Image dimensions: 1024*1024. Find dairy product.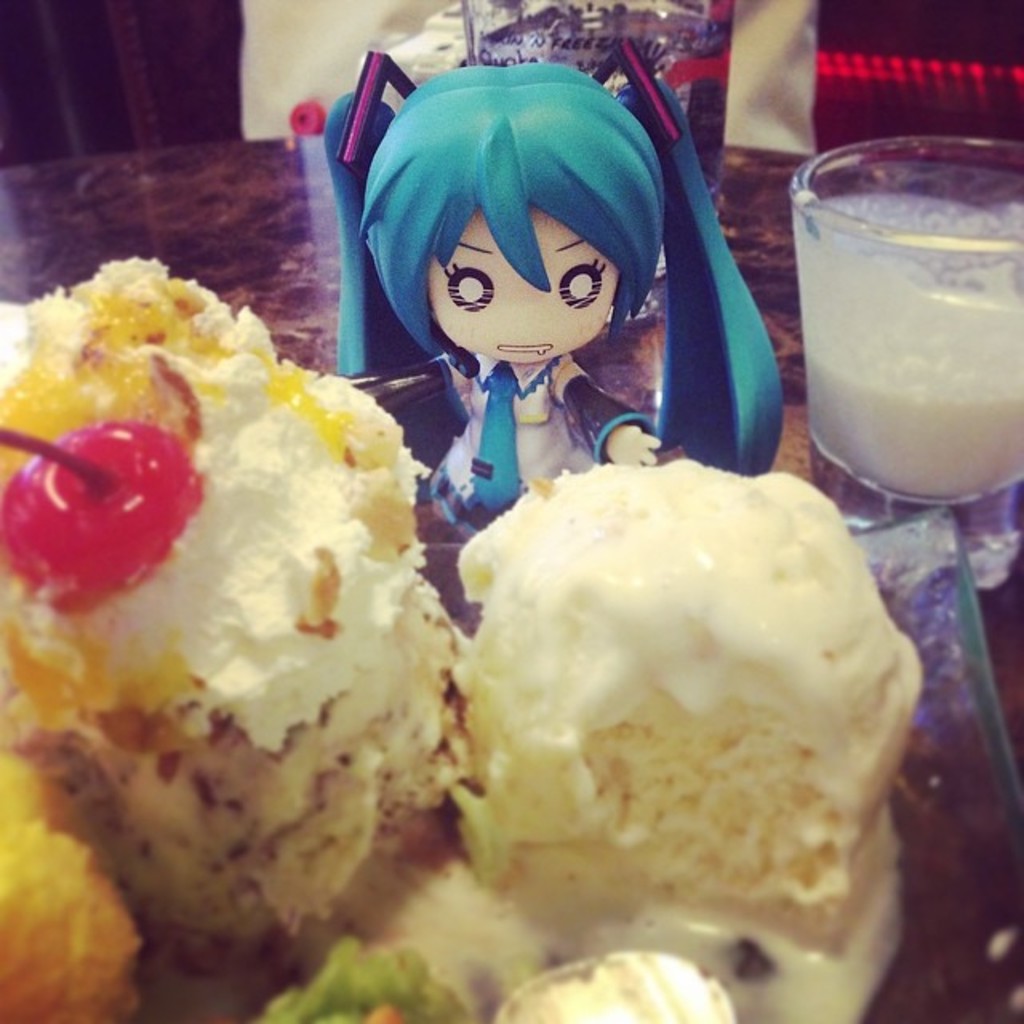
[left=0, top=749, right=442, bottom=1022].
